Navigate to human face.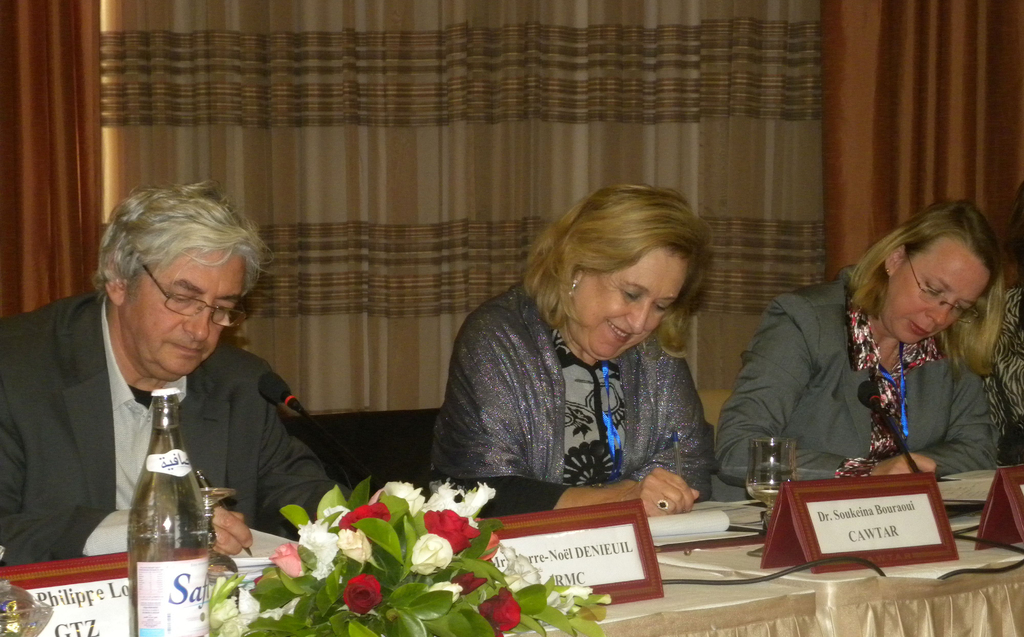
Navigation target: locate(573, 245, 687, 358).
